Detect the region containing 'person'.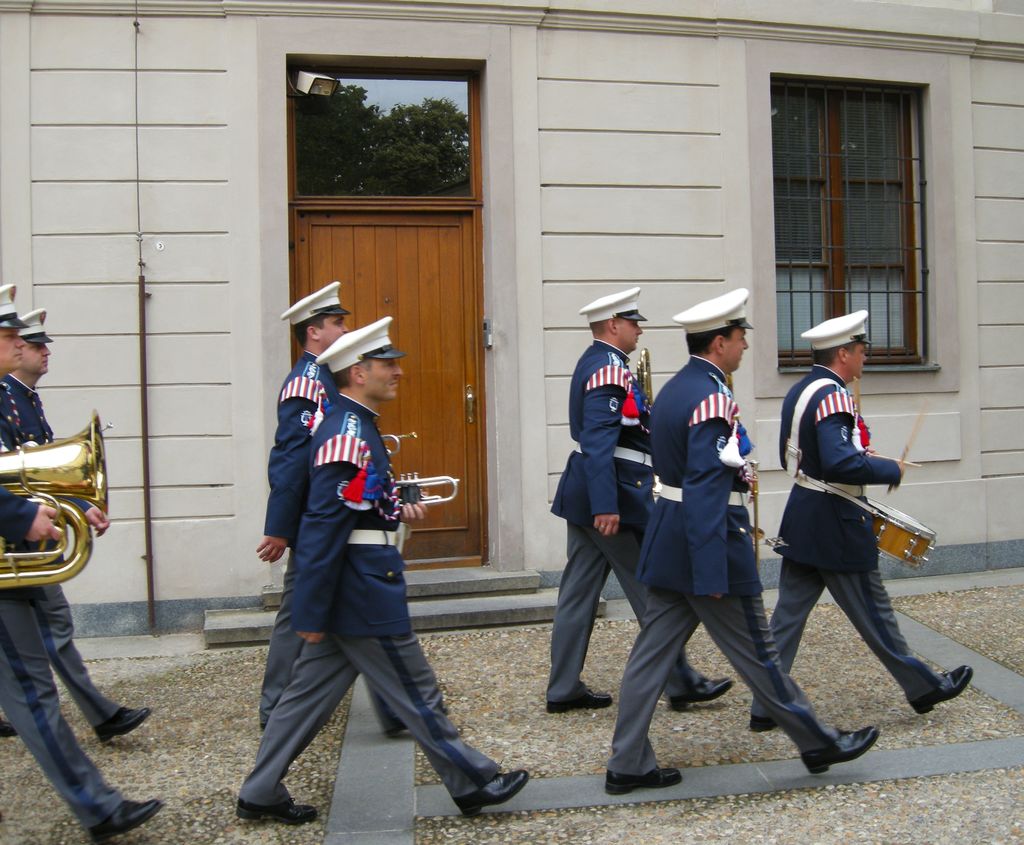
{"x1": 603, "y1": 291, "x2": 881, "y2": 798}.
